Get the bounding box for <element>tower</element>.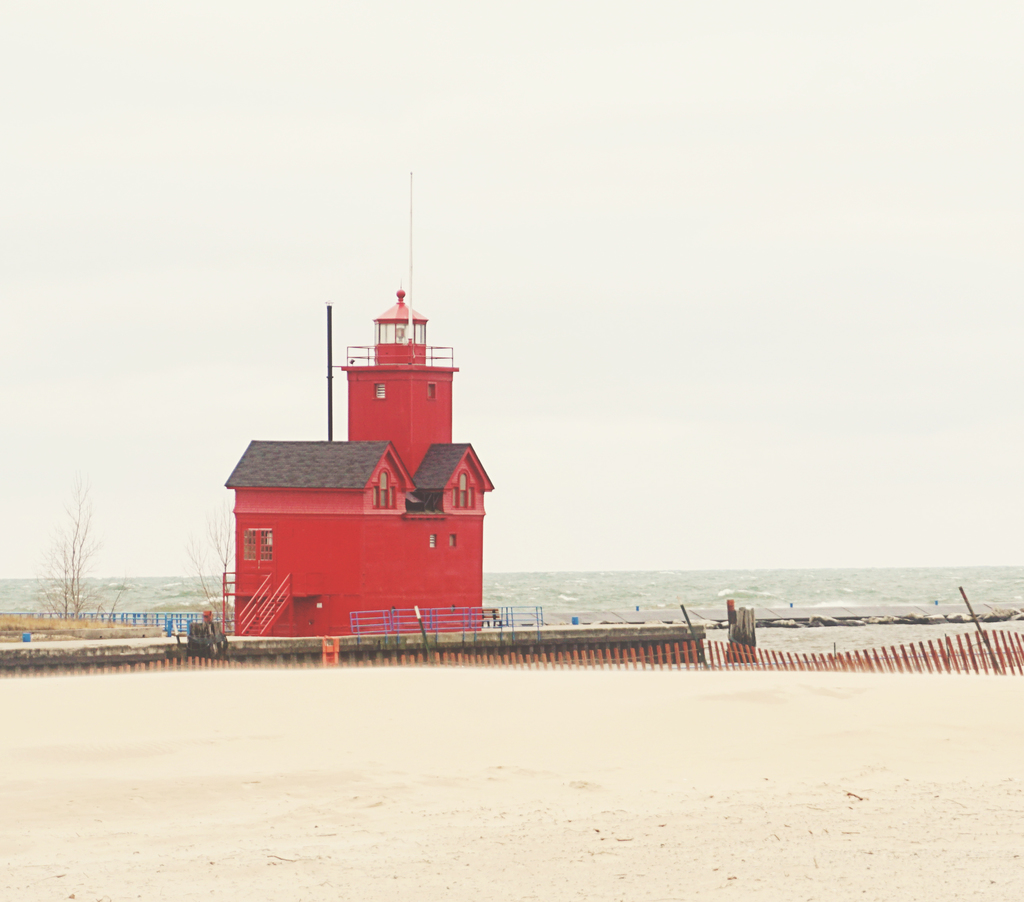
Rect(346, 293, 455, 471).
